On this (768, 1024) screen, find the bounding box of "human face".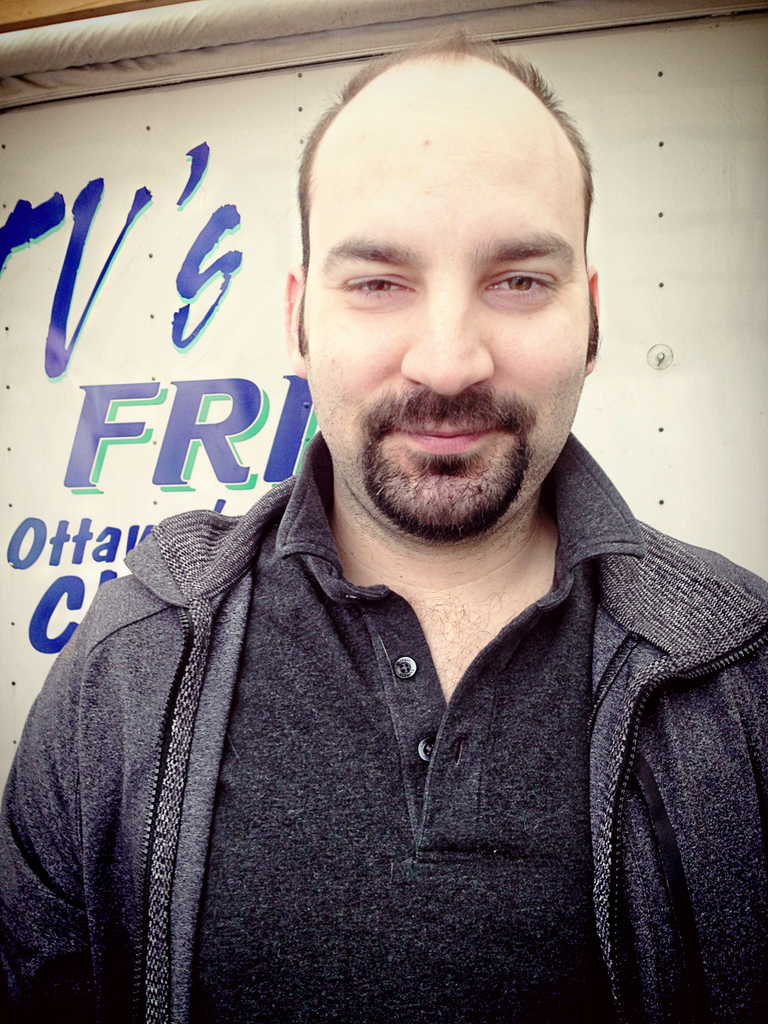
Bounding box: bbox=(300, 69, 588, 538).
